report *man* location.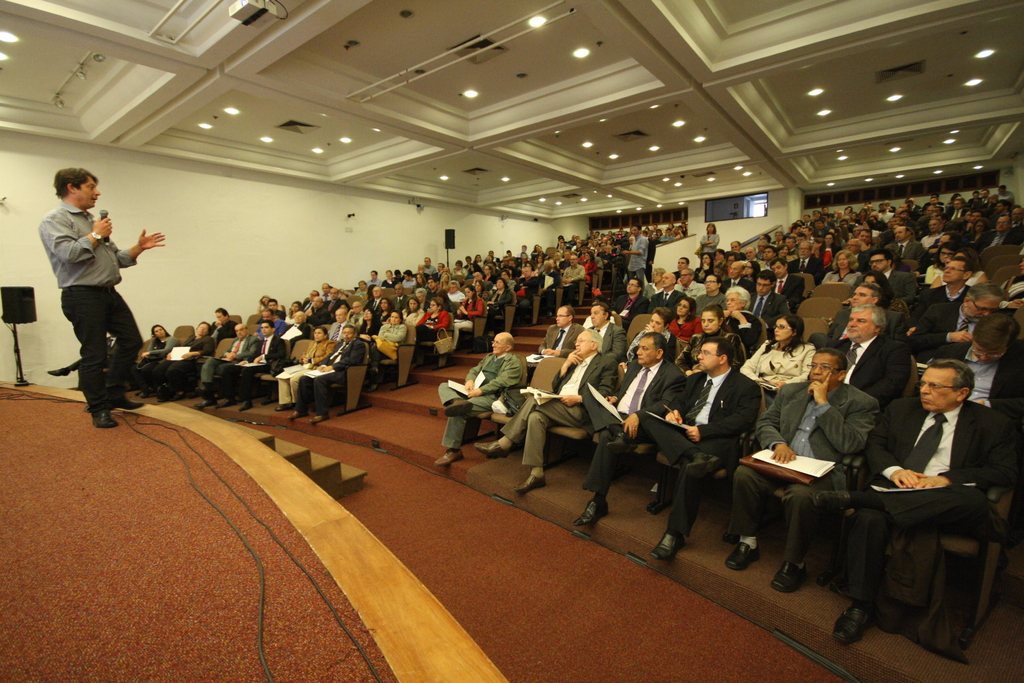
Report: [643, 271, 686, 311].
